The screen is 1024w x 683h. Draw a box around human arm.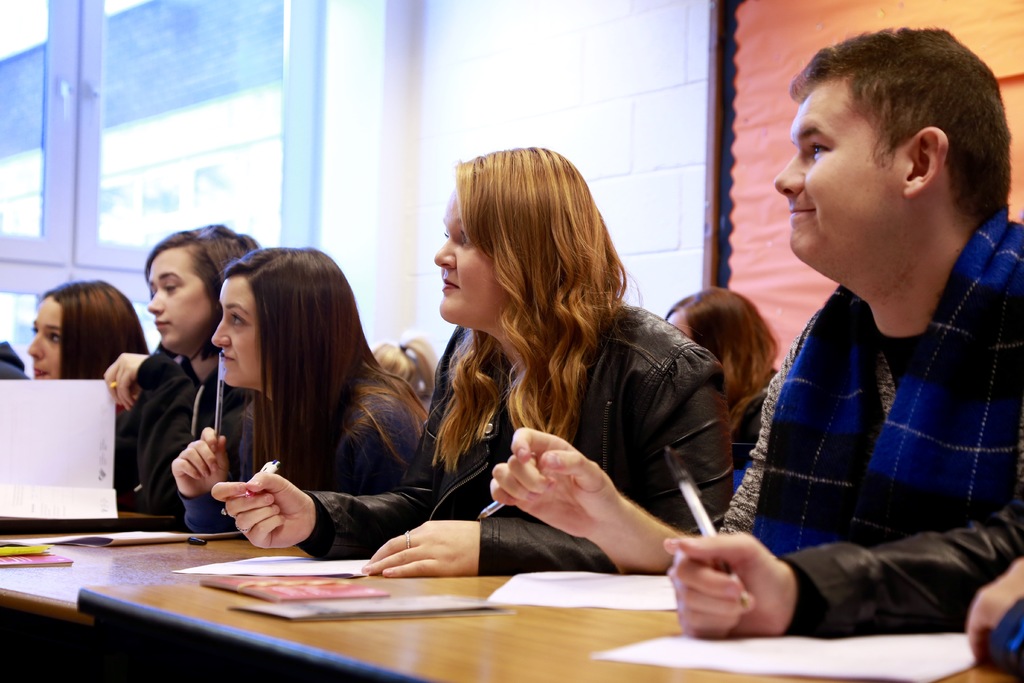
<box>324,394,422,493</box>.
